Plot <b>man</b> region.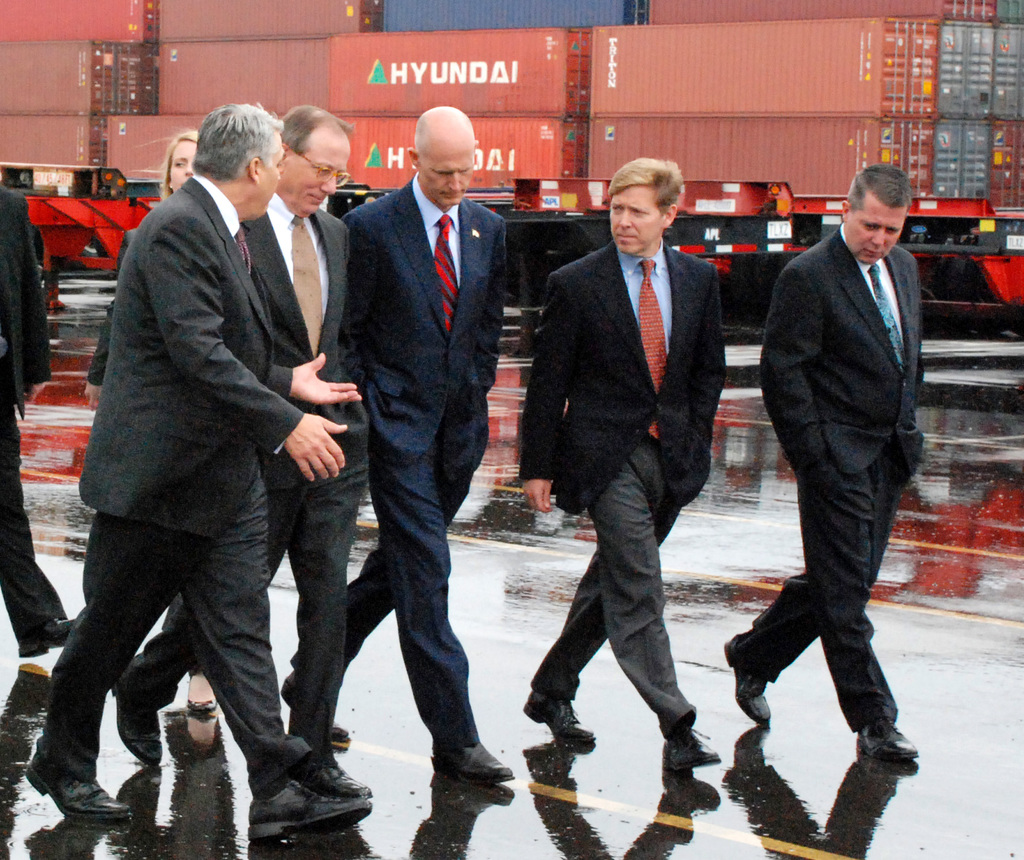
Plotted at {"x1": 279, "y1": 106, "x2": 504, "y2": 783}.
